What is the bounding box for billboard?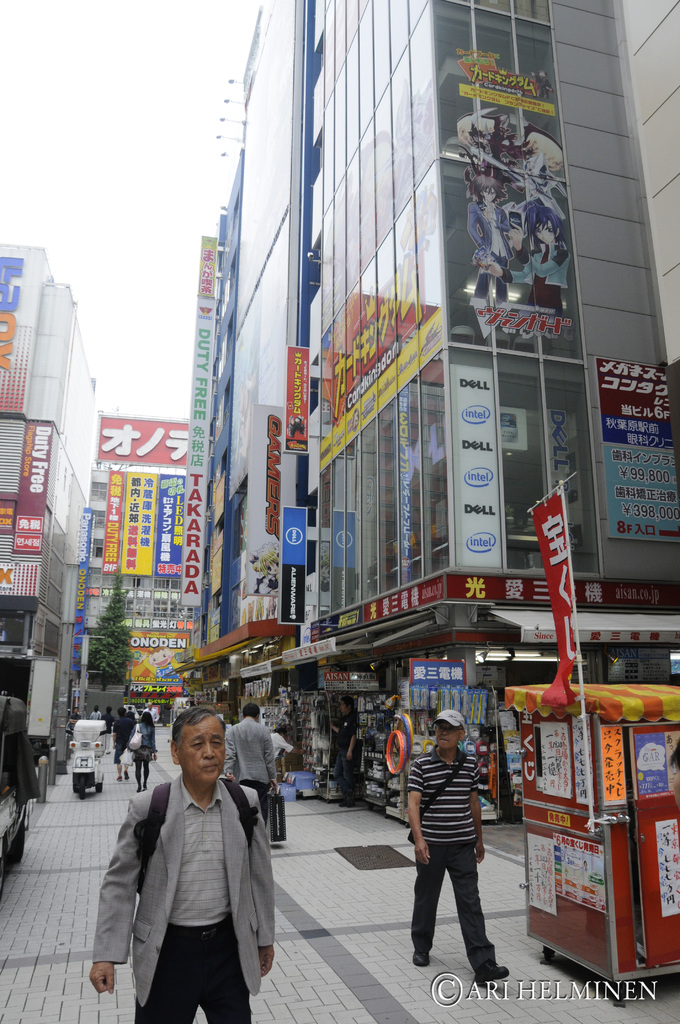
[181, 220, 223, 598].
